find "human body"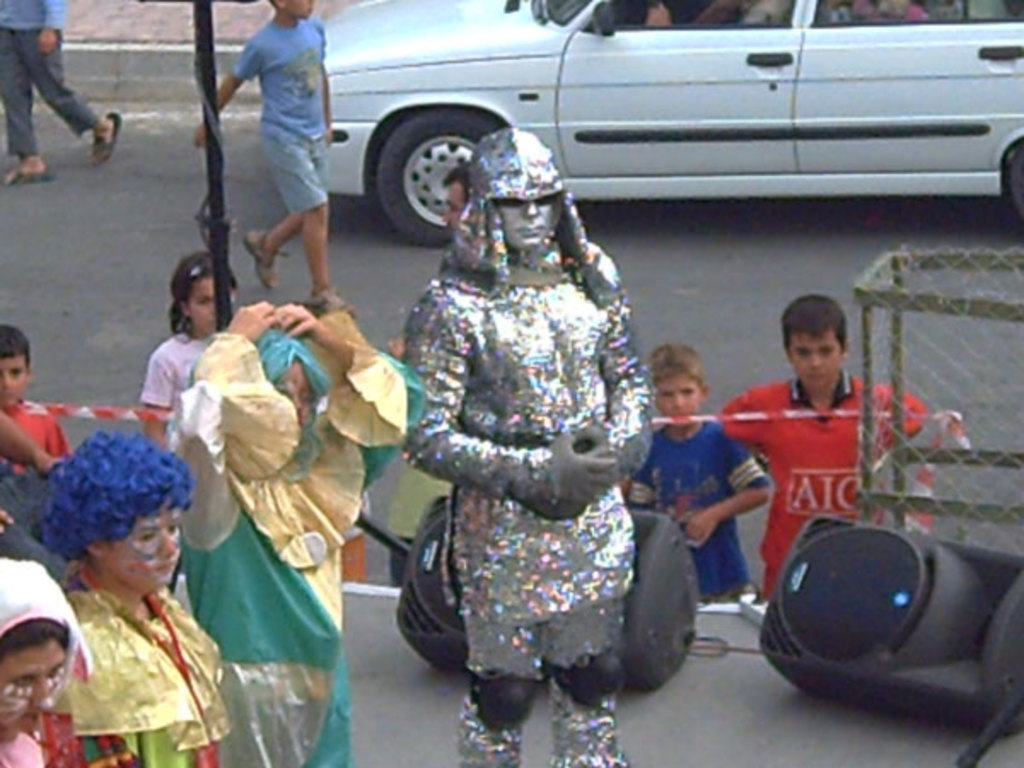
BBox(710, 372, 927, 608)
